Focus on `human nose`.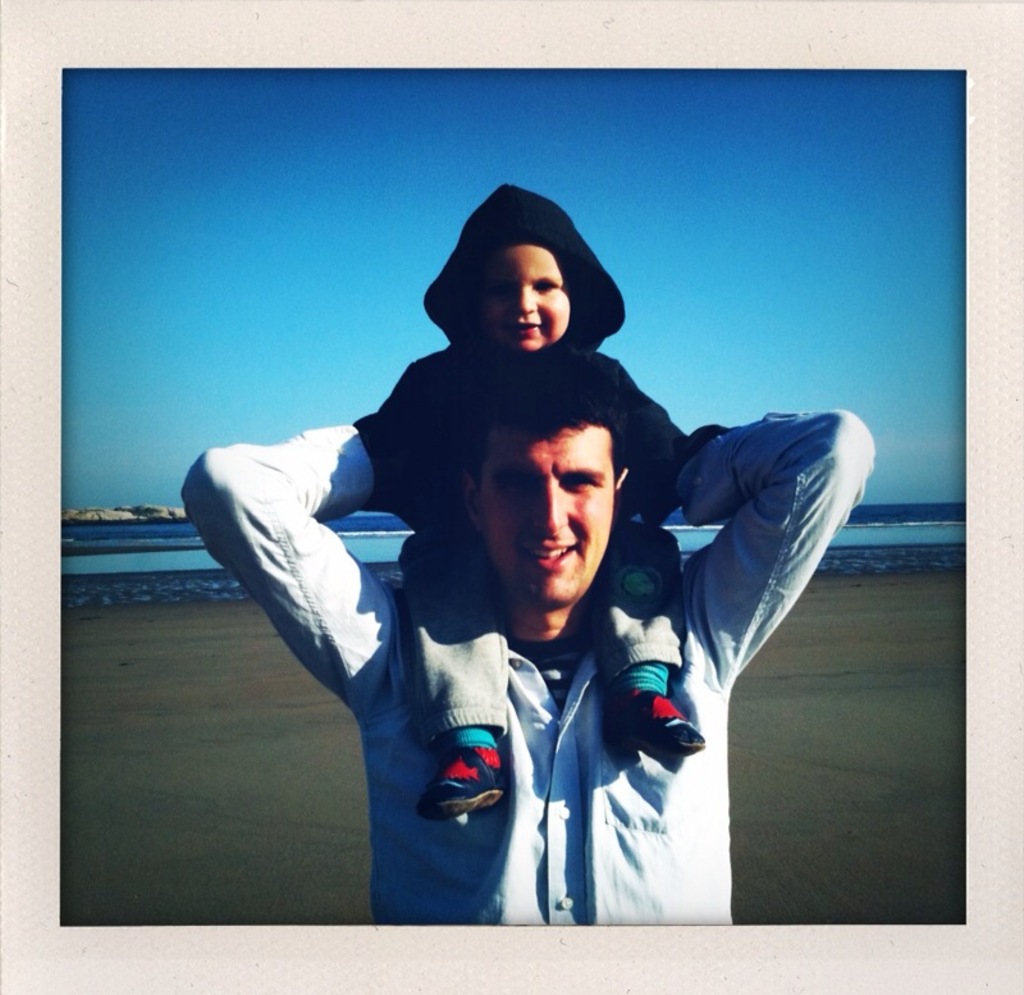
Focused at <region>531, 484, 568, 535</region>.
